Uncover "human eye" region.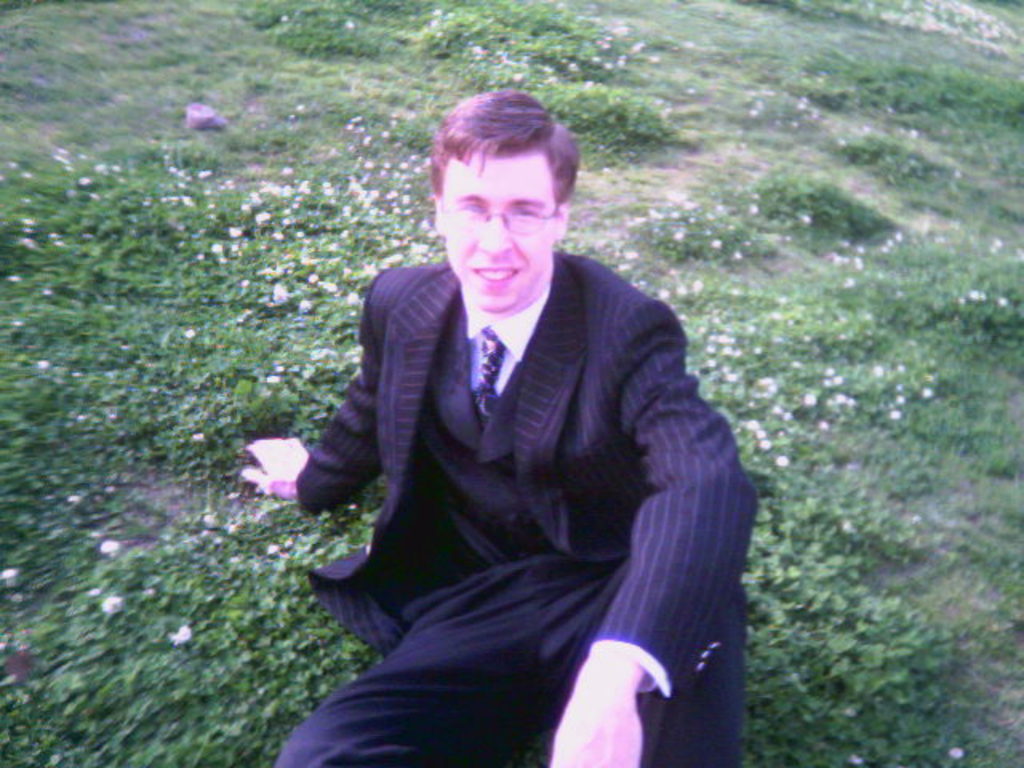
Uncovered: (left=459, top=197, right=491, bottom=216).
